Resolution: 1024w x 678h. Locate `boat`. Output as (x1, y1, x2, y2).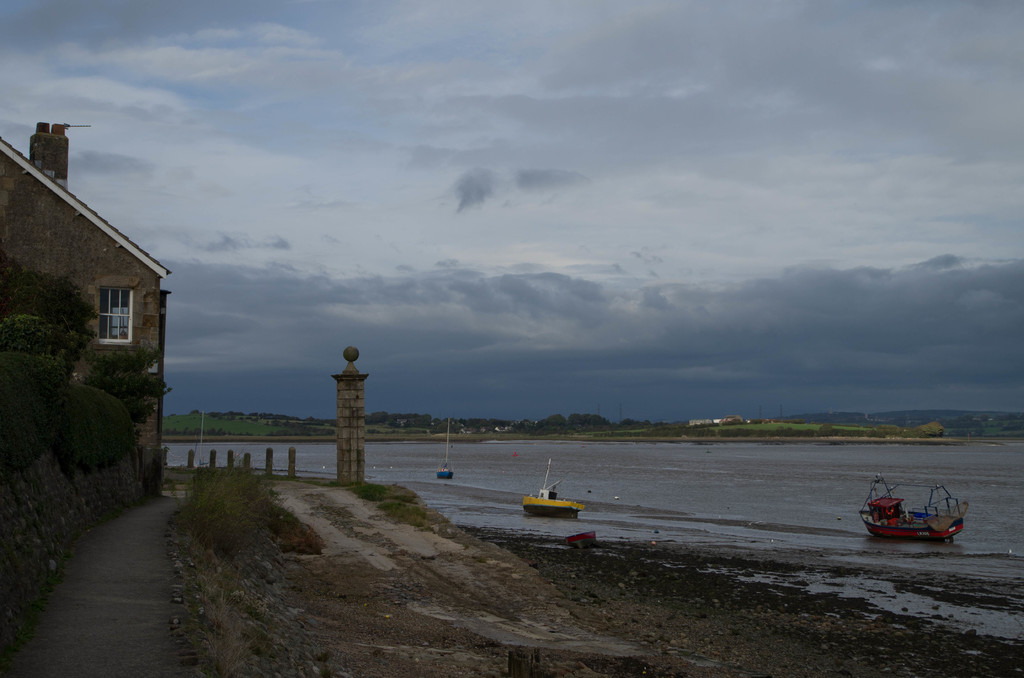
(440, 417, 452, 480).
